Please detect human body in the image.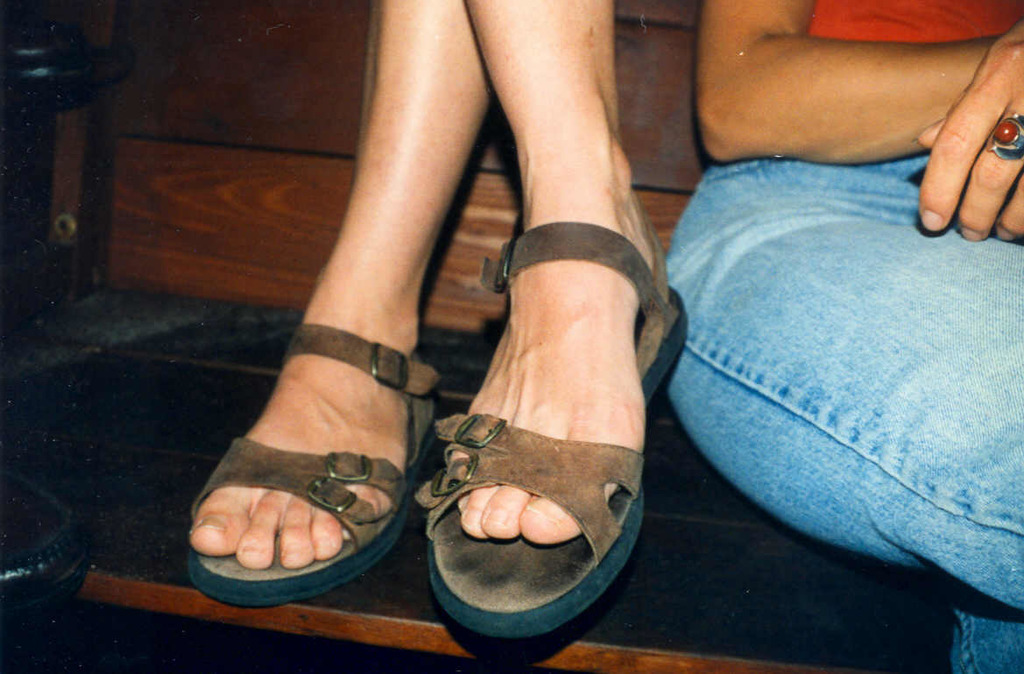
pyautogui.locateOnScreen(662, 0, 1023, 673).
